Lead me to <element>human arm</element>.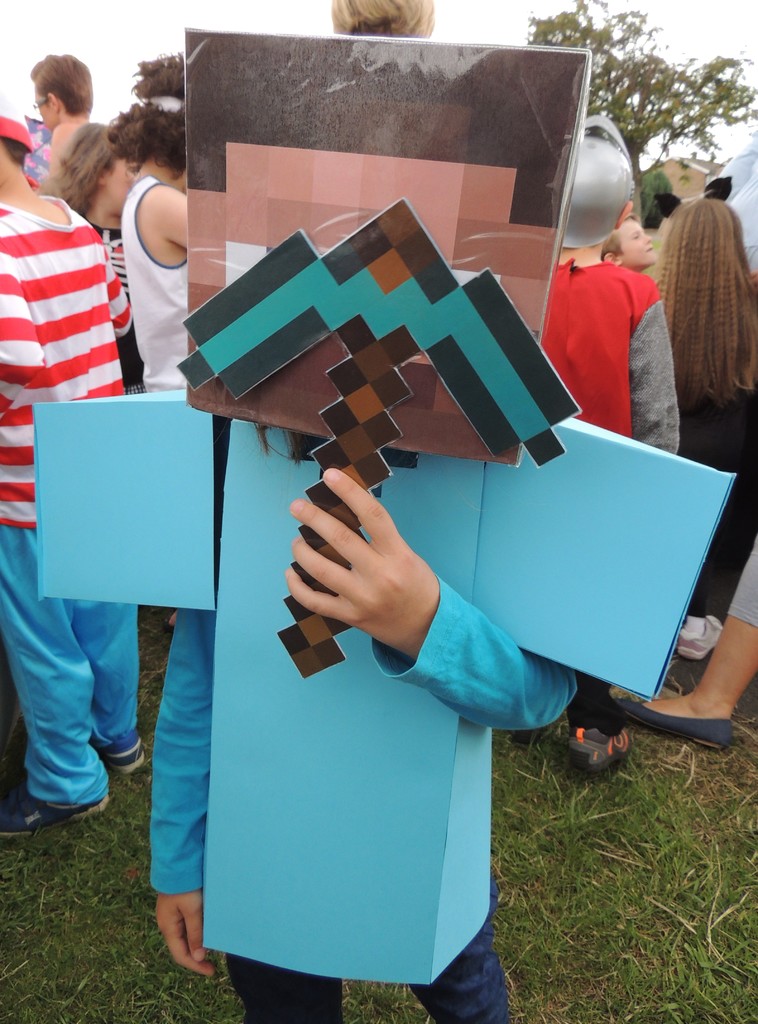
Lead to l=631, t=284, r=679, b=457.
